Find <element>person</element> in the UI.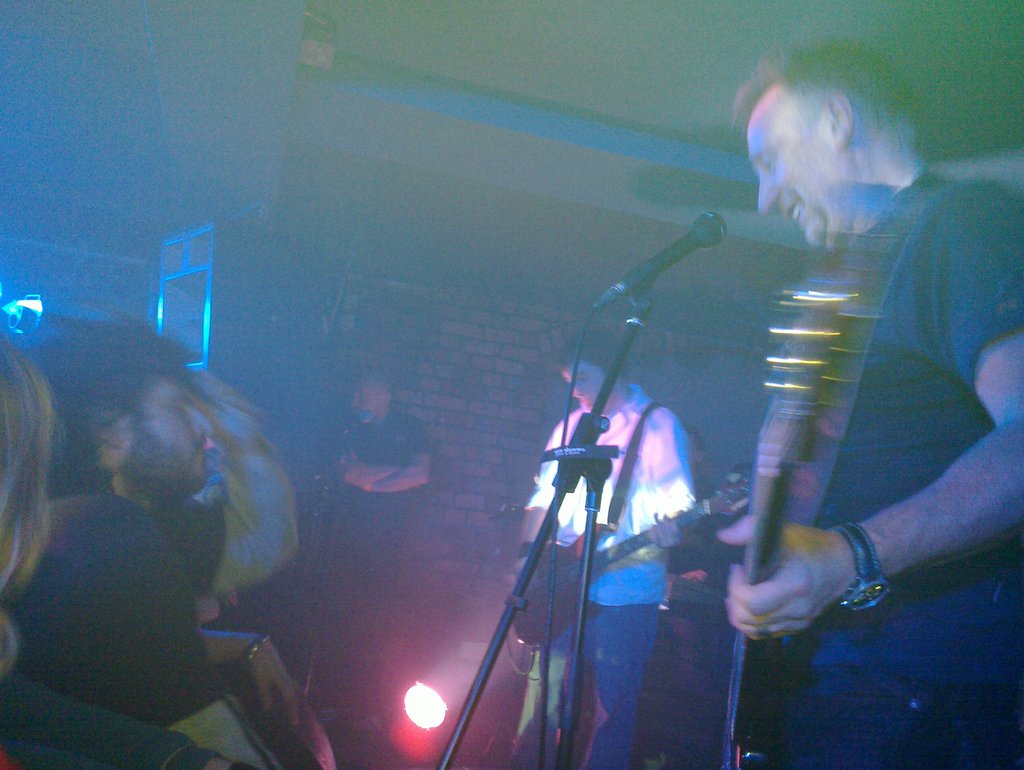
UI element at locate(0, 327, 261, 769).
